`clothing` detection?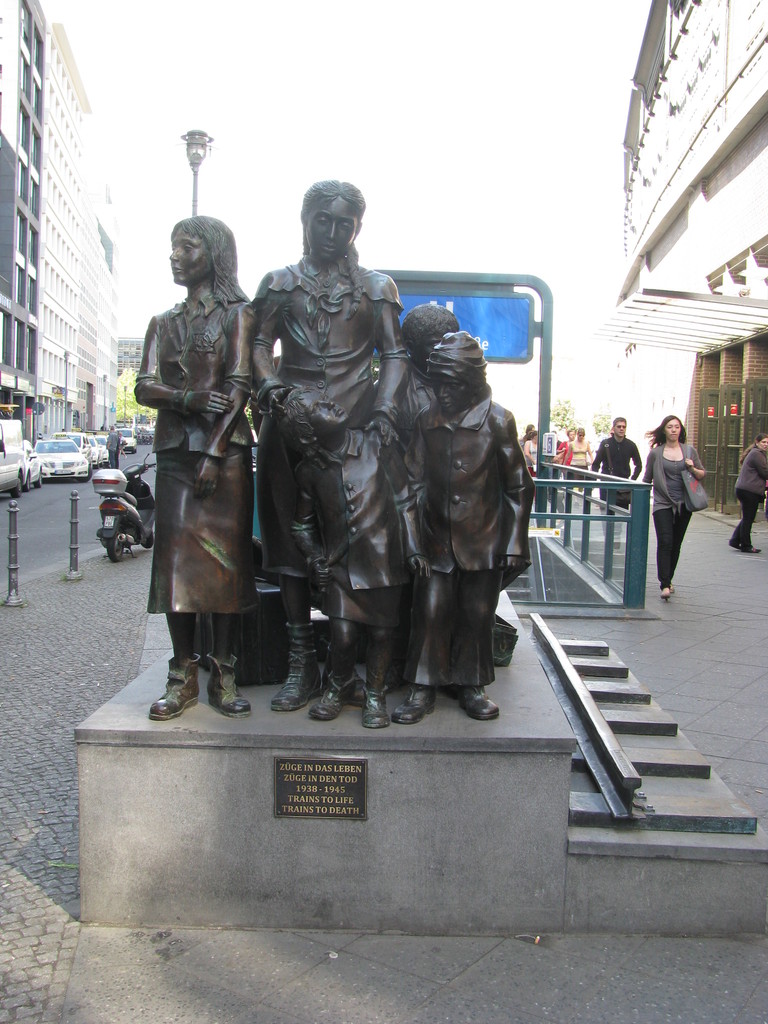
region(644, 438, 705, 522)
